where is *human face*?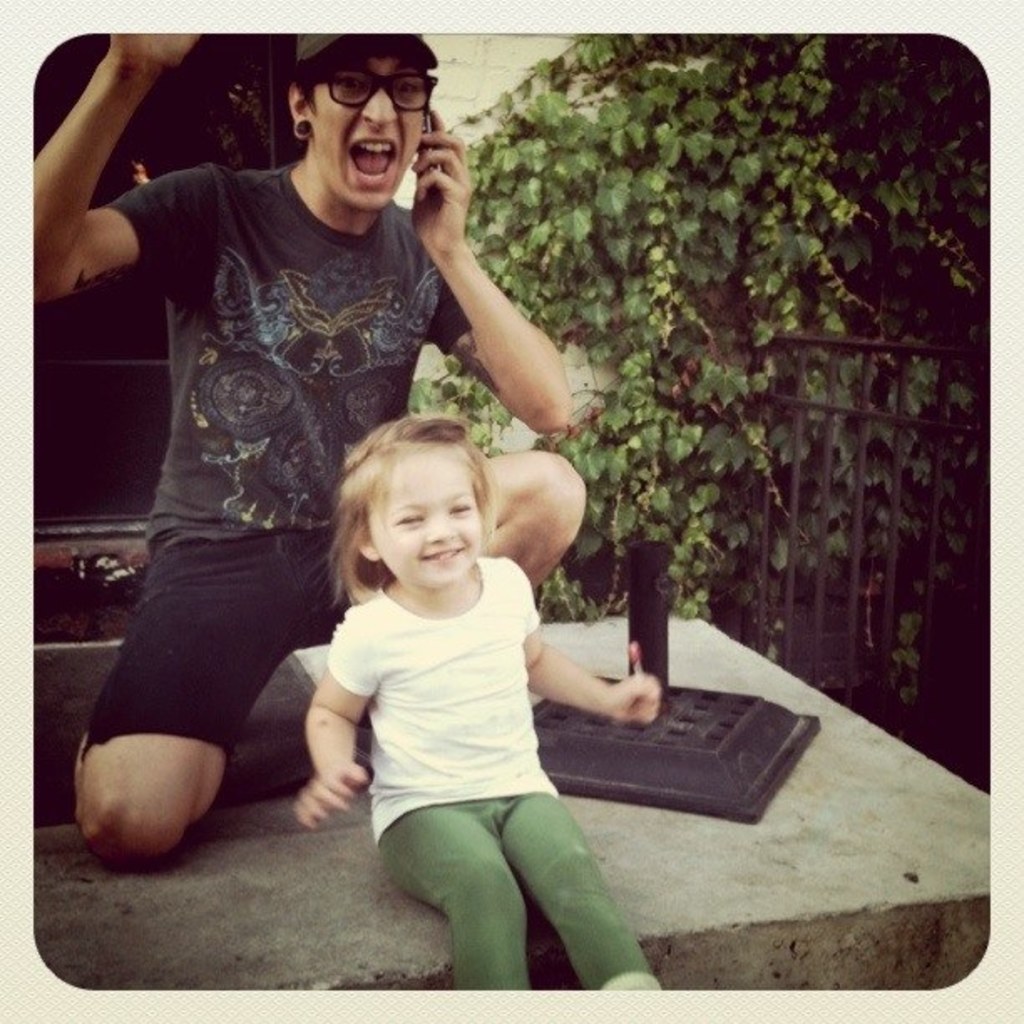
l=371, t=448, r=480, b=586.
